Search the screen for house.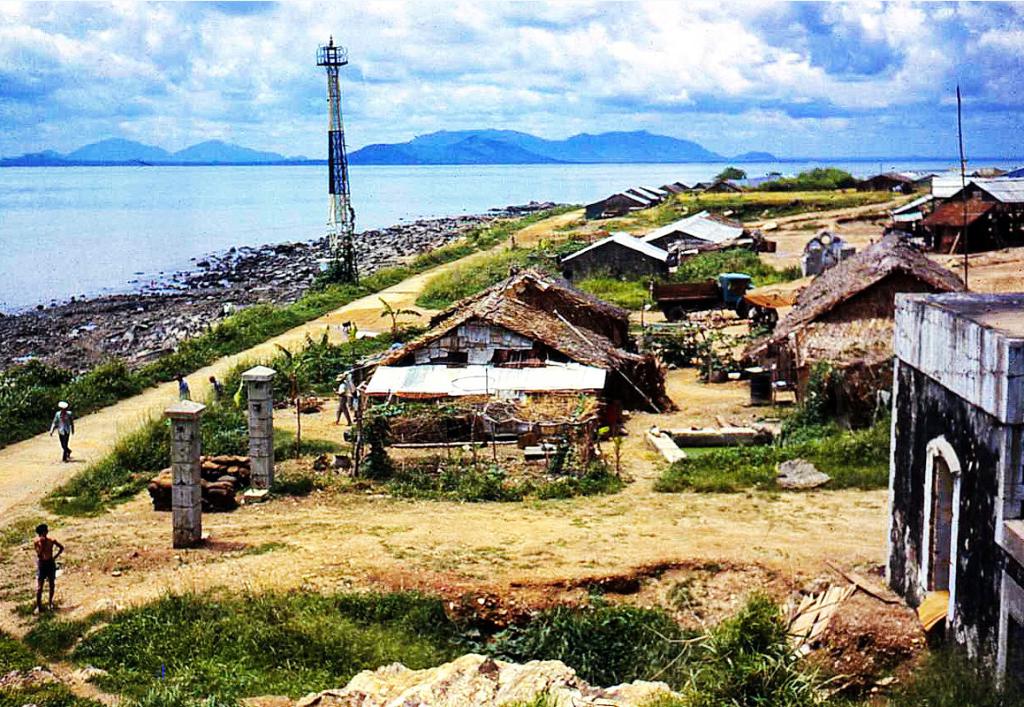
Found at pyautogui.locateOnScreen(878, 292, 1021, 706).
